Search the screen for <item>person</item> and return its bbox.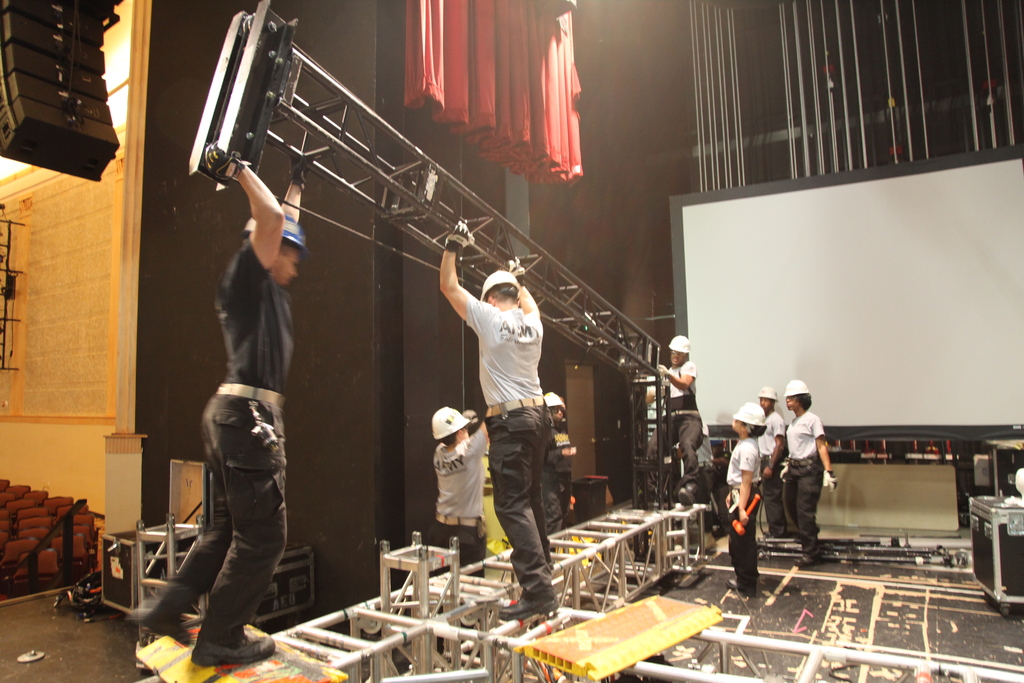
Found: x1=145 y1=138 x2=309 y2=662.
